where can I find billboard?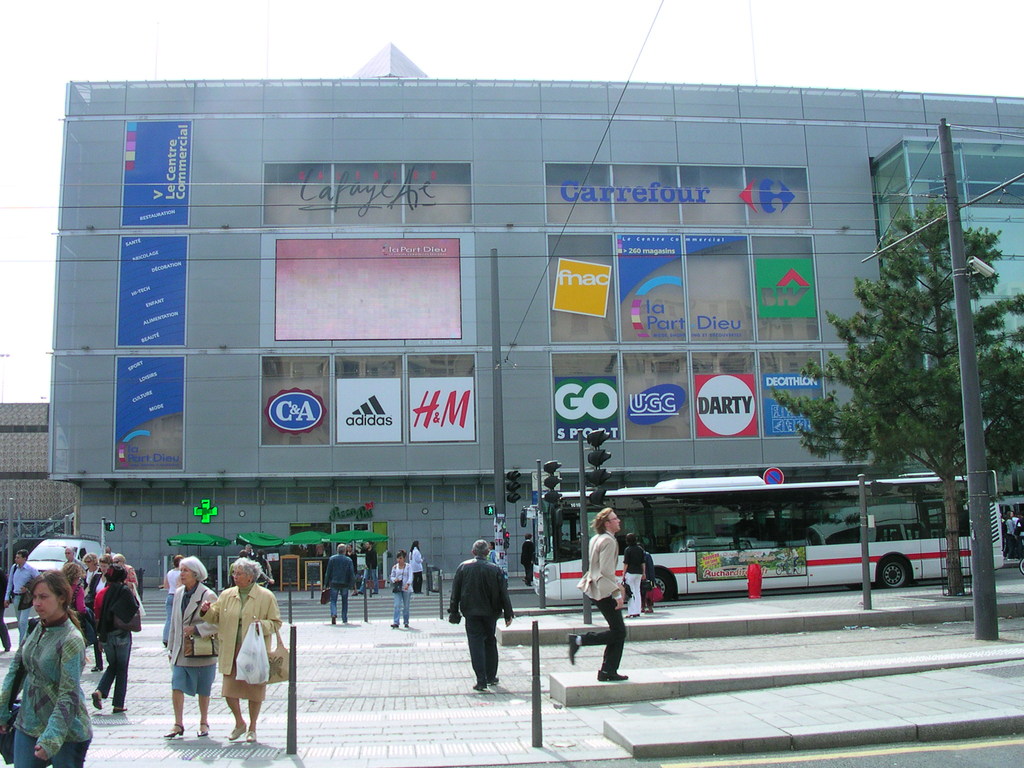
You can find it at (264, 161, 469, 221).
